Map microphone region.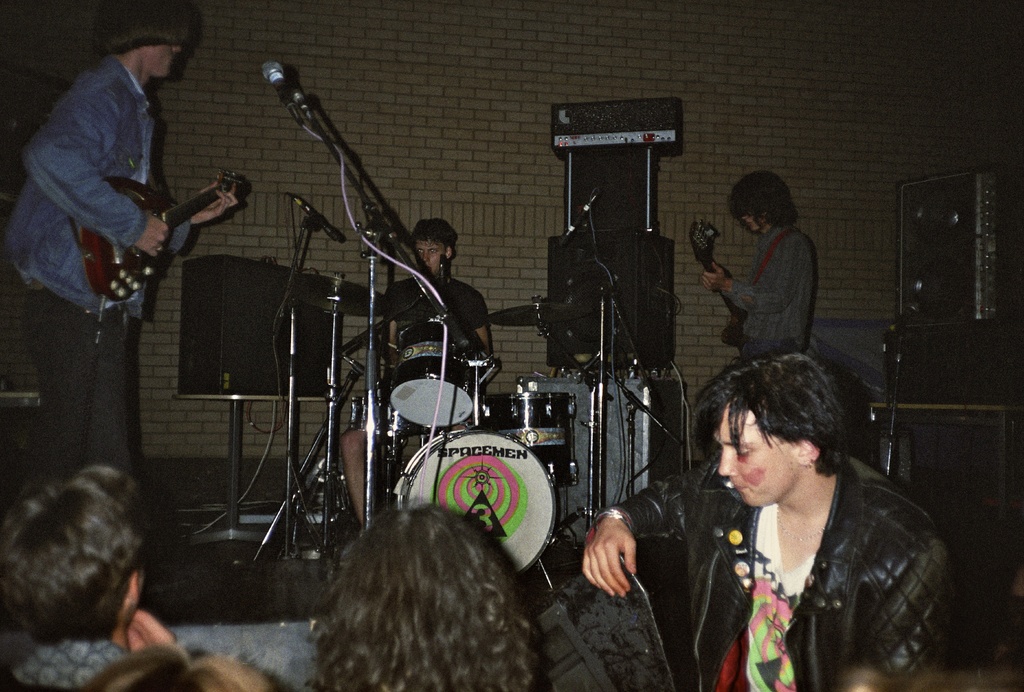
Mapped to locate(558, 193, 600, 243).
